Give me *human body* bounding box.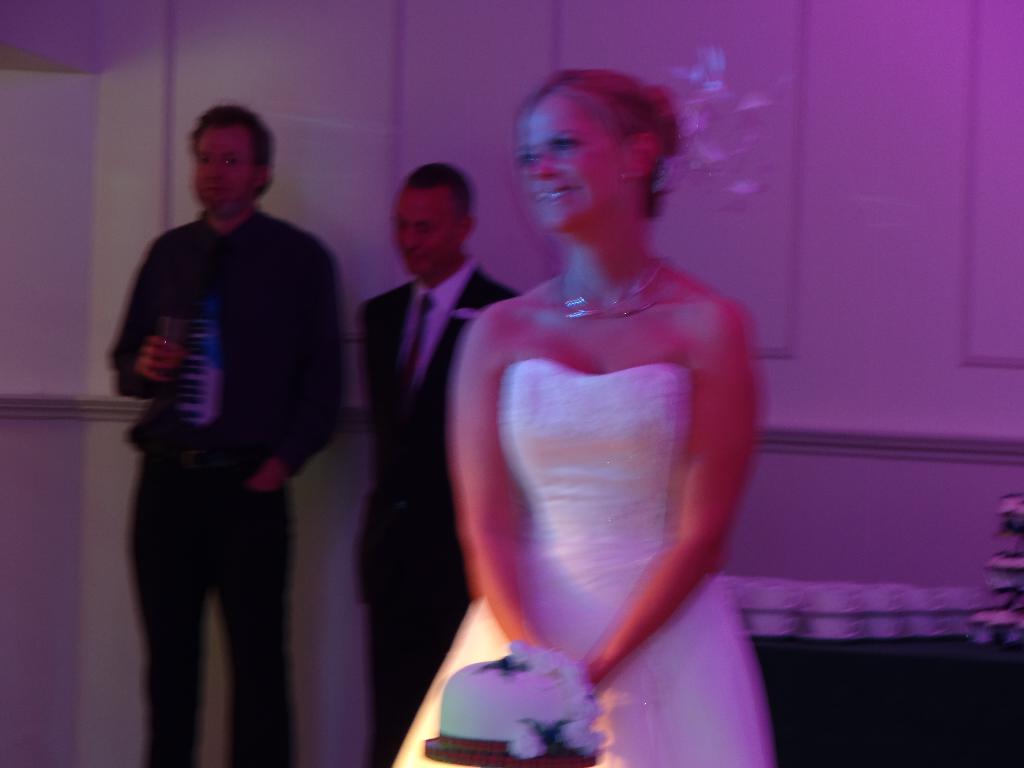
x1=440 y1=79 x2=751 y2=759.
